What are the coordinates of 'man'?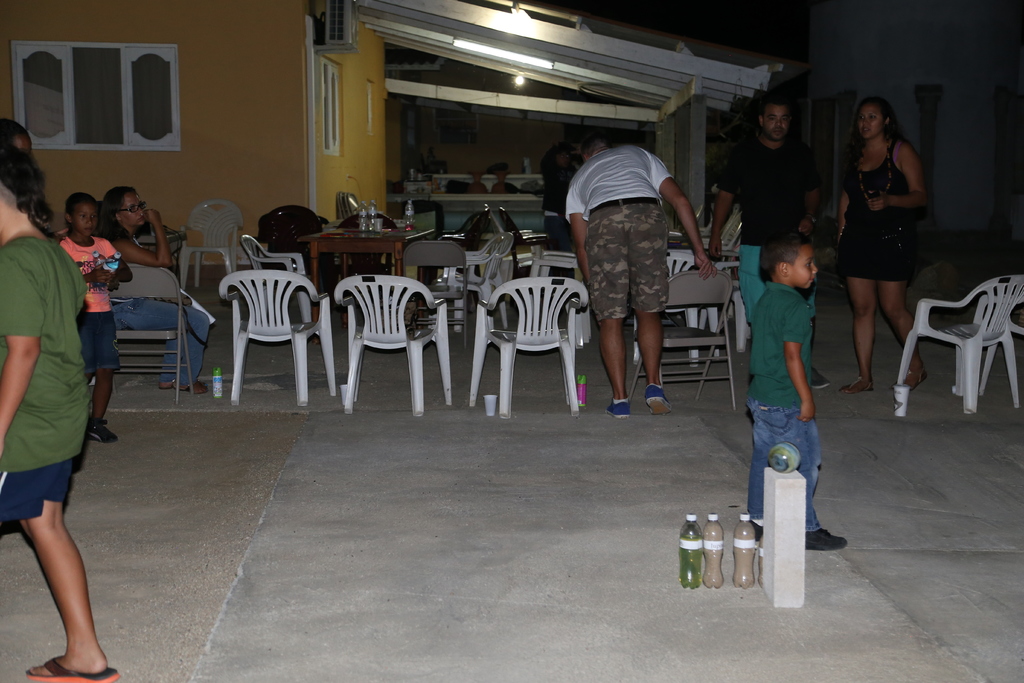
rect(543, 129, 586, 254).
